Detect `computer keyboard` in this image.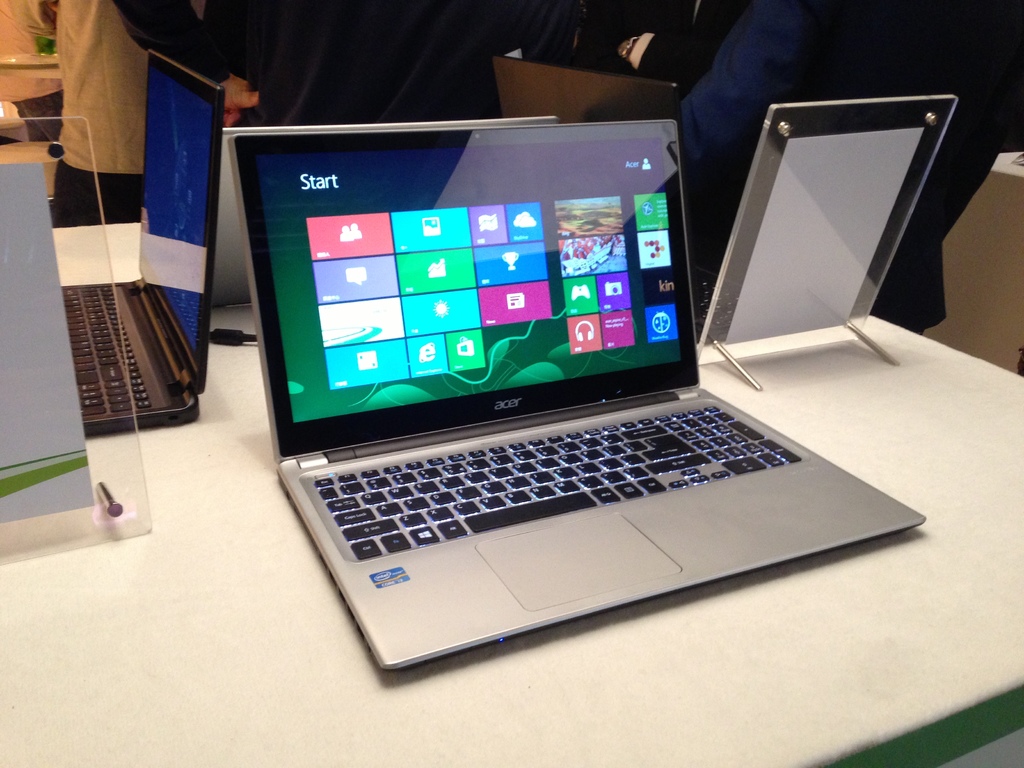
Detection: box=[691, 276, 747, 341].
